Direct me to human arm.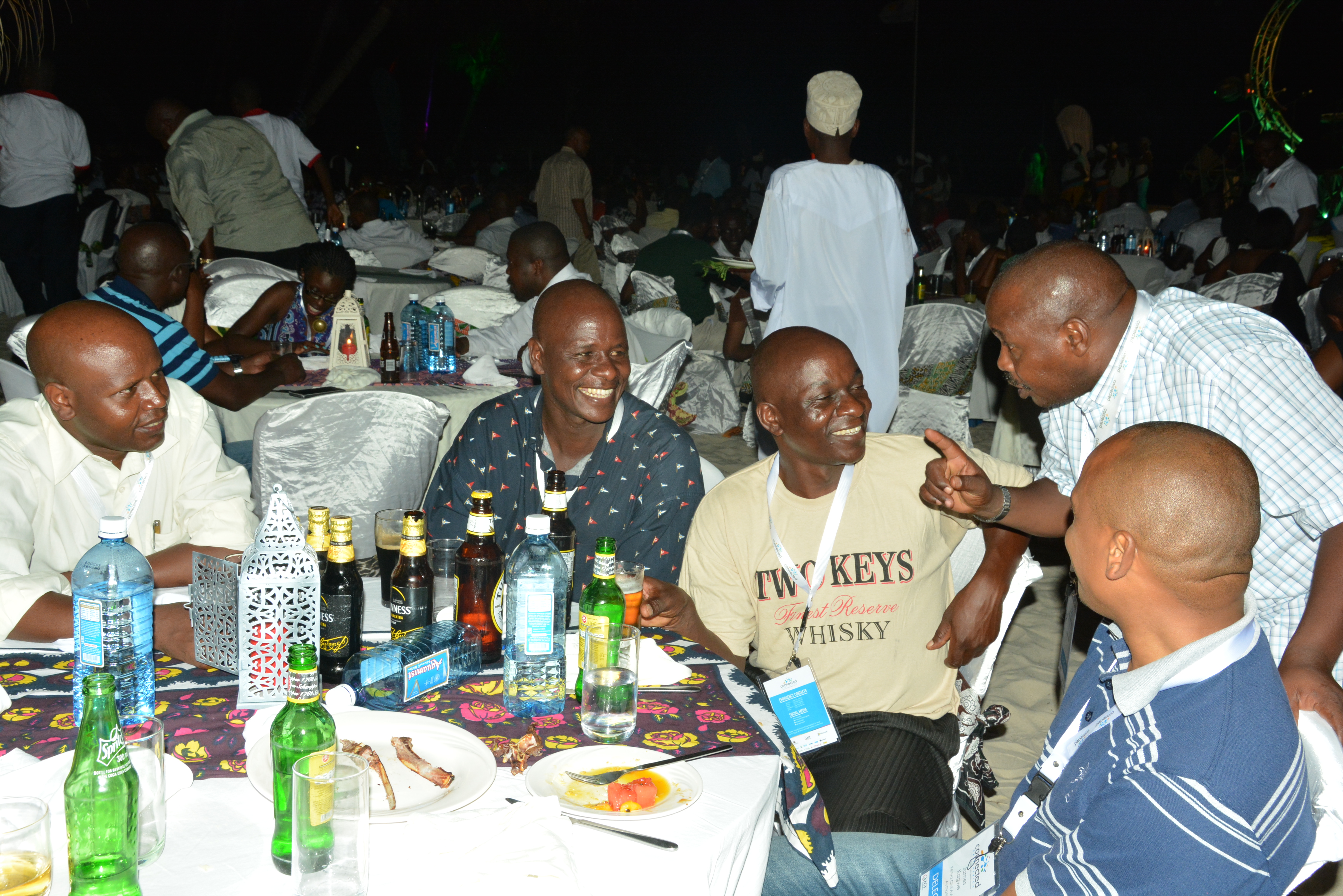
Direction: x1=54 y1=98 x2=97 y2=124.
